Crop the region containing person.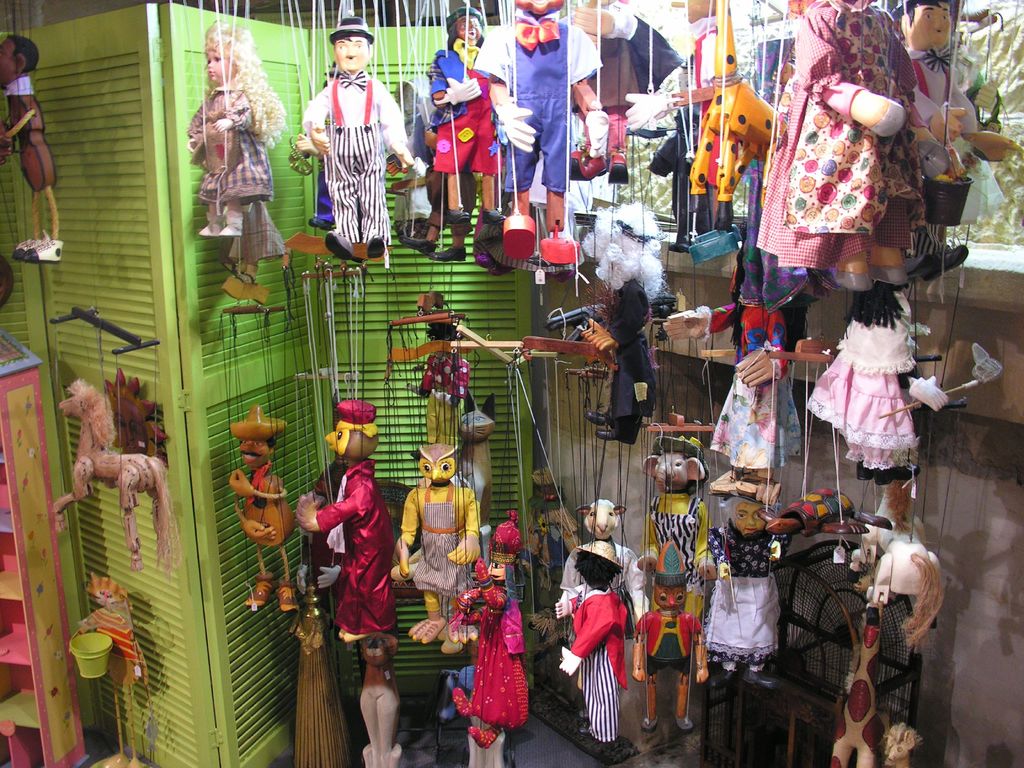
Crop region: region(494, 0, 587, 269).
